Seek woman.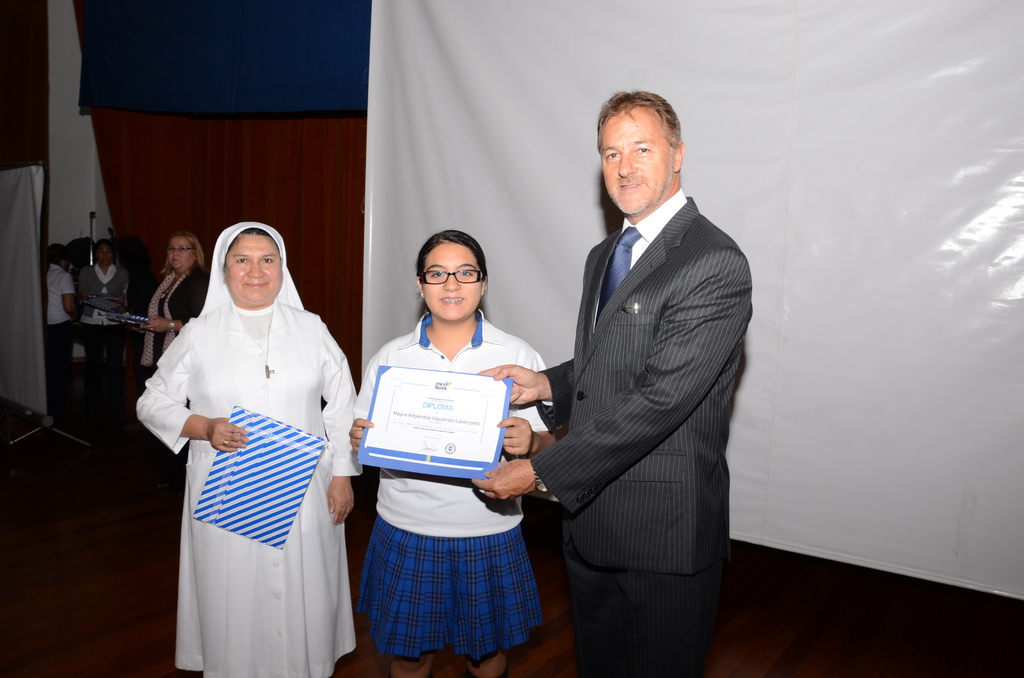
[x1=143, y1=230, x2=362, y2=677].
